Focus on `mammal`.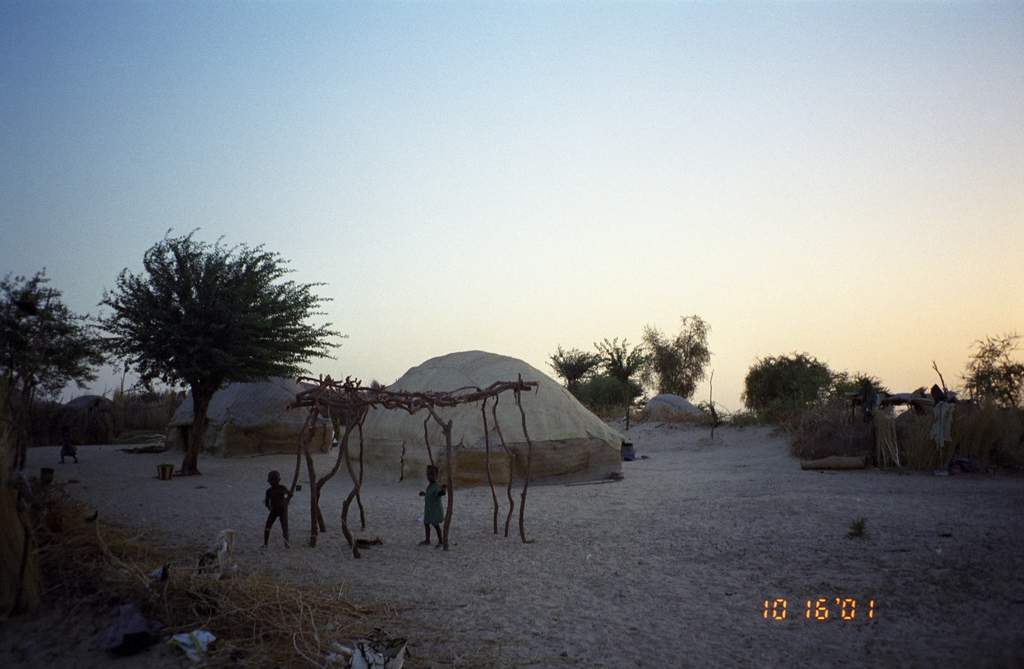
Focused at locate(58, 426, 85, 467).
